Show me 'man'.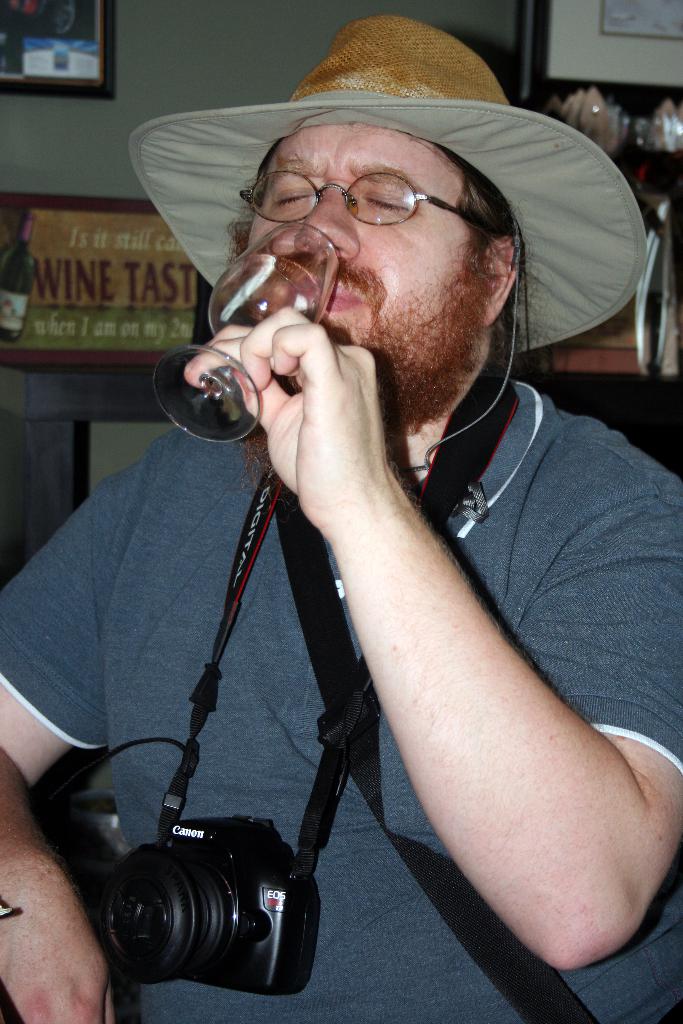
'man' is here: l=70, t=57, r=682, b=1023.
